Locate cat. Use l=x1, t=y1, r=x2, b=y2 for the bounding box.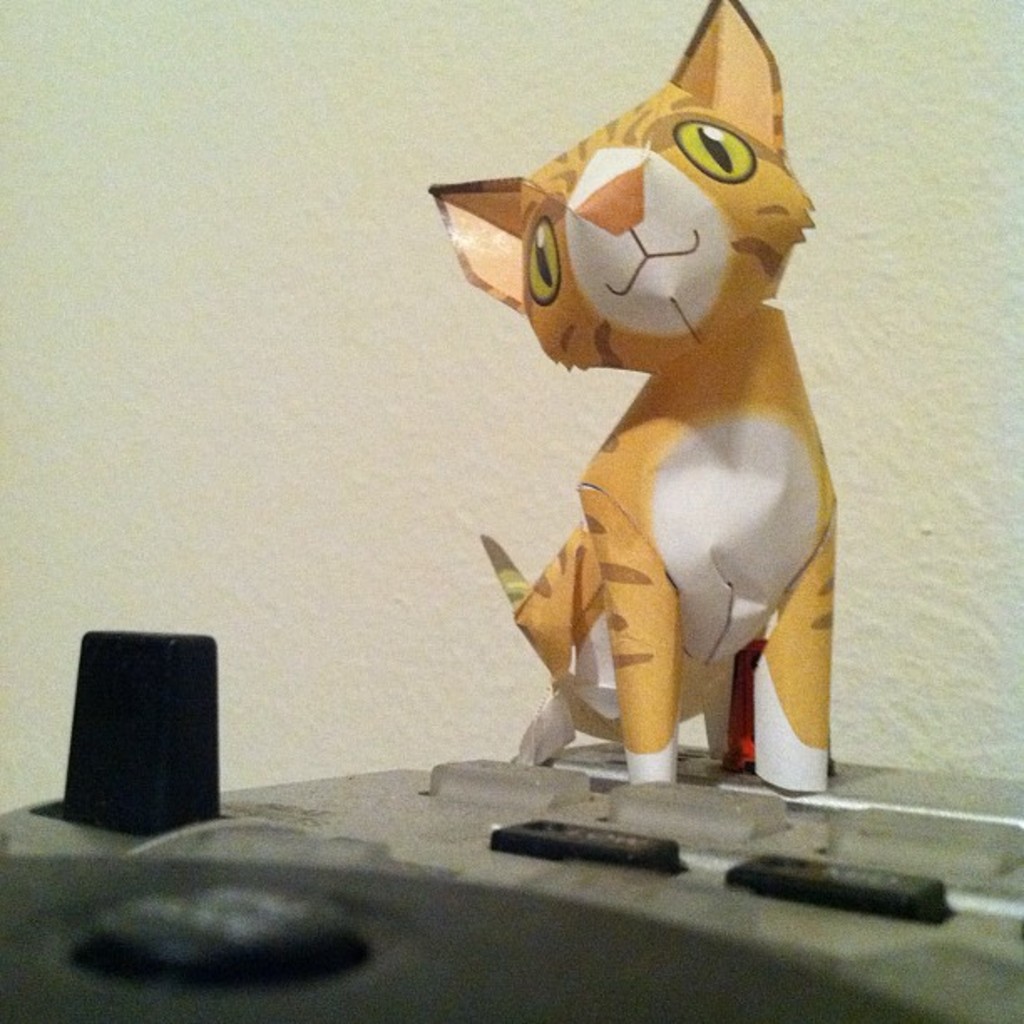
l=422, t=0, r=835, b=791.
